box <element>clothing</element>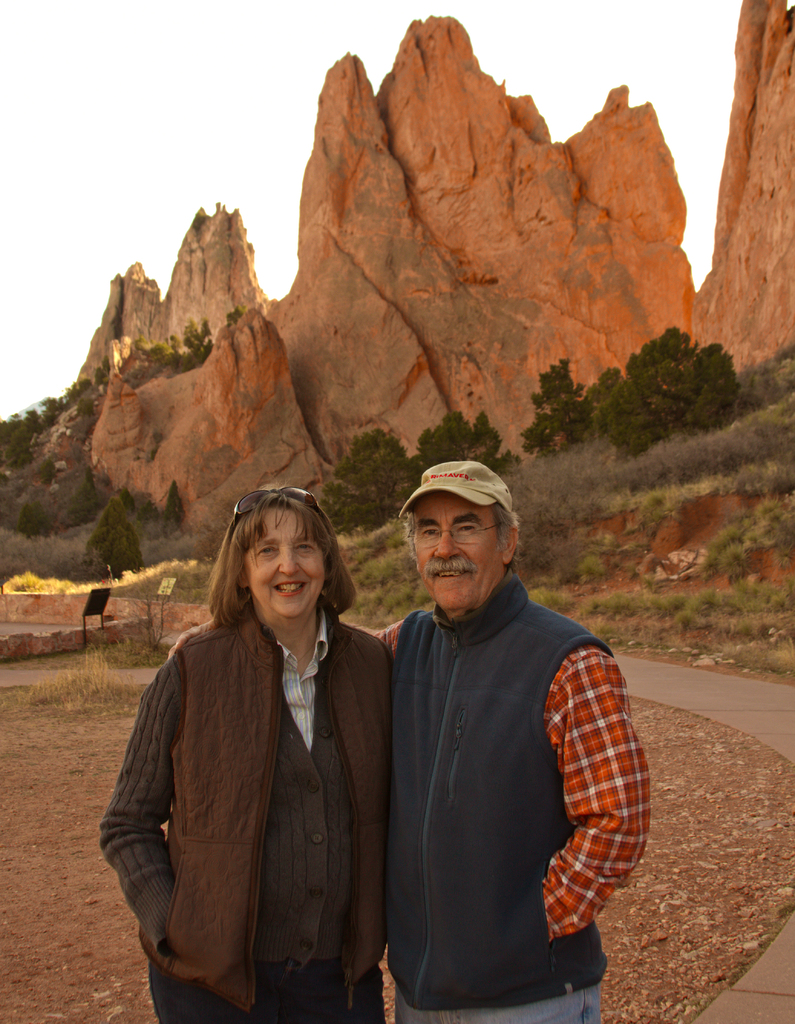
(left=99, top=595, right=396, bottom=1023)
